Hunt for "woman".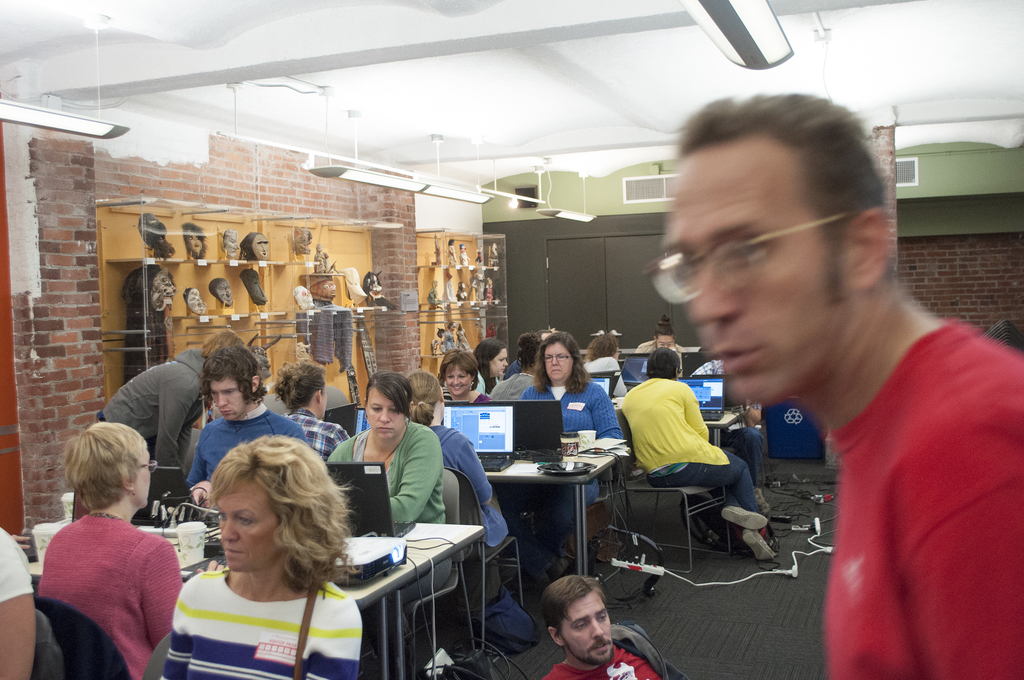
Hunted down at <box>636,316,682,378</box>.
